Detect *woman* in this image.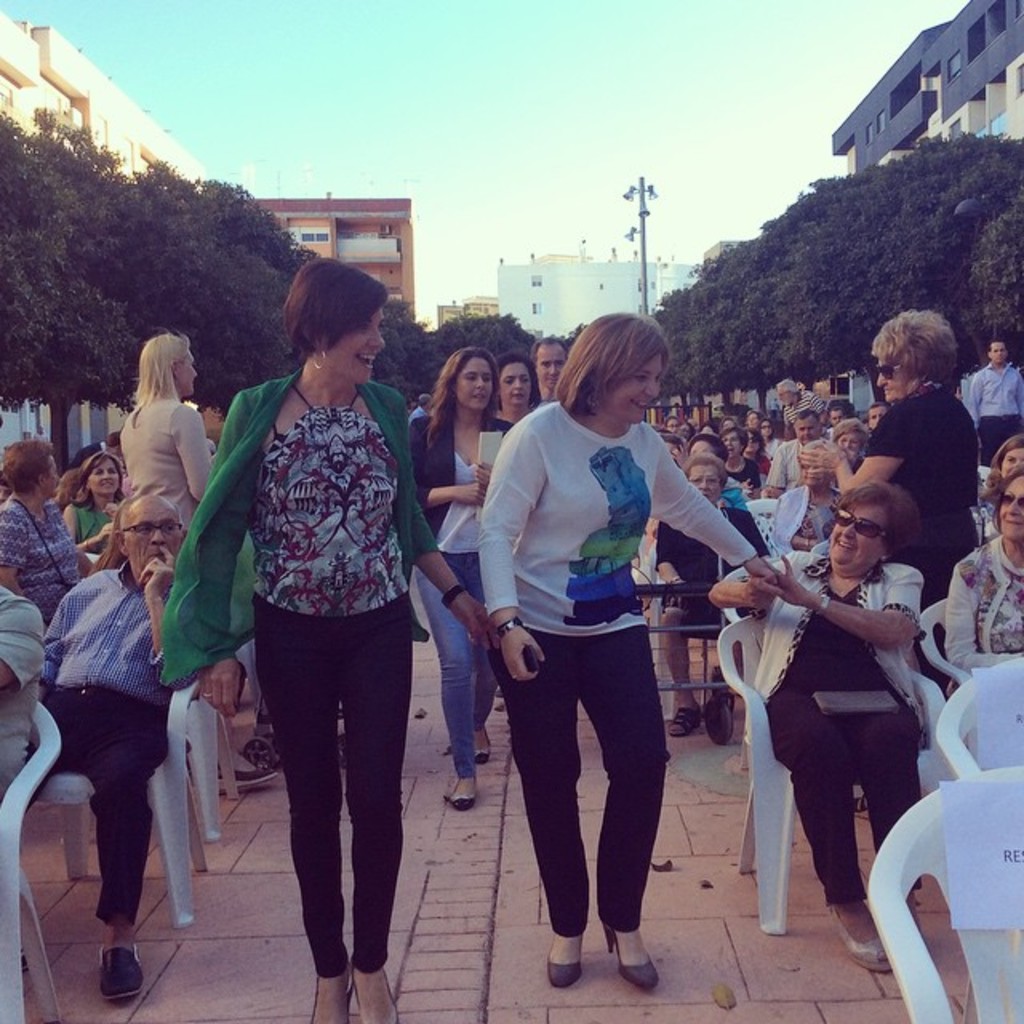
Detection: (x1=157, y1=250, x2=498, y2=1022).
